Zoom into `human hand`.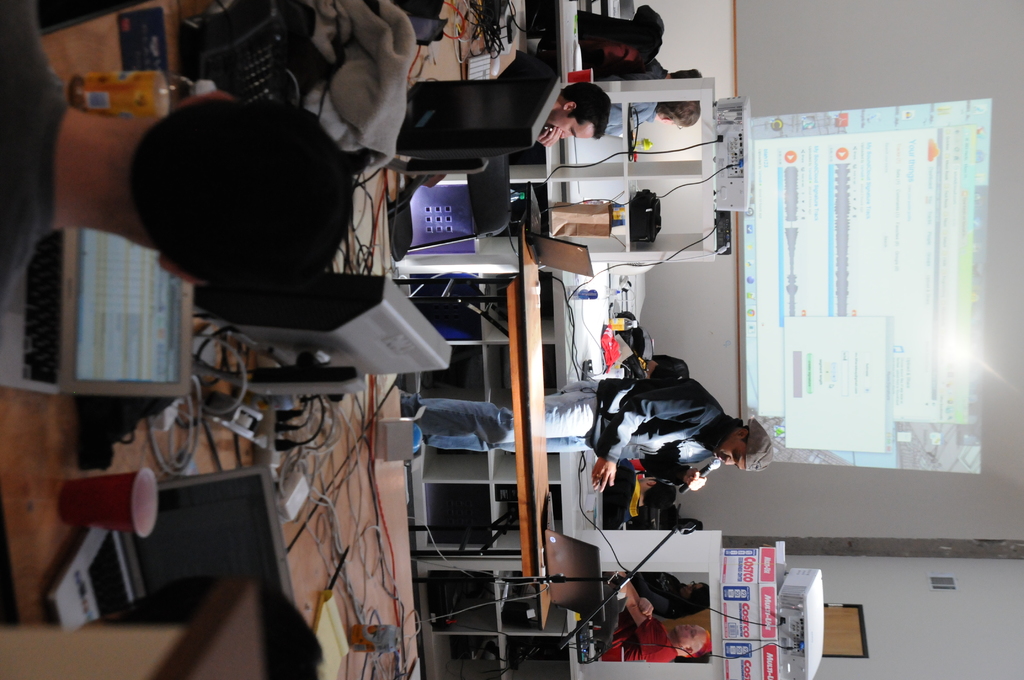
Zoom target: (x1=639, y1=599, x2=655, y2=619).
